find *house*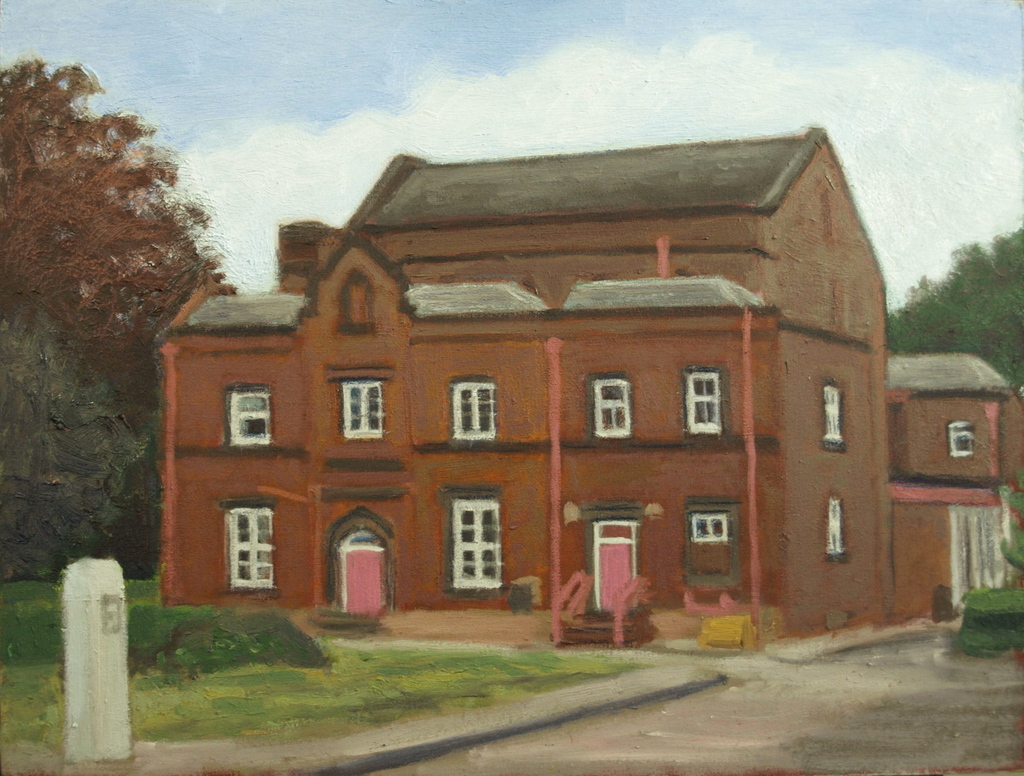
rect(157, 90, 966, 643)
